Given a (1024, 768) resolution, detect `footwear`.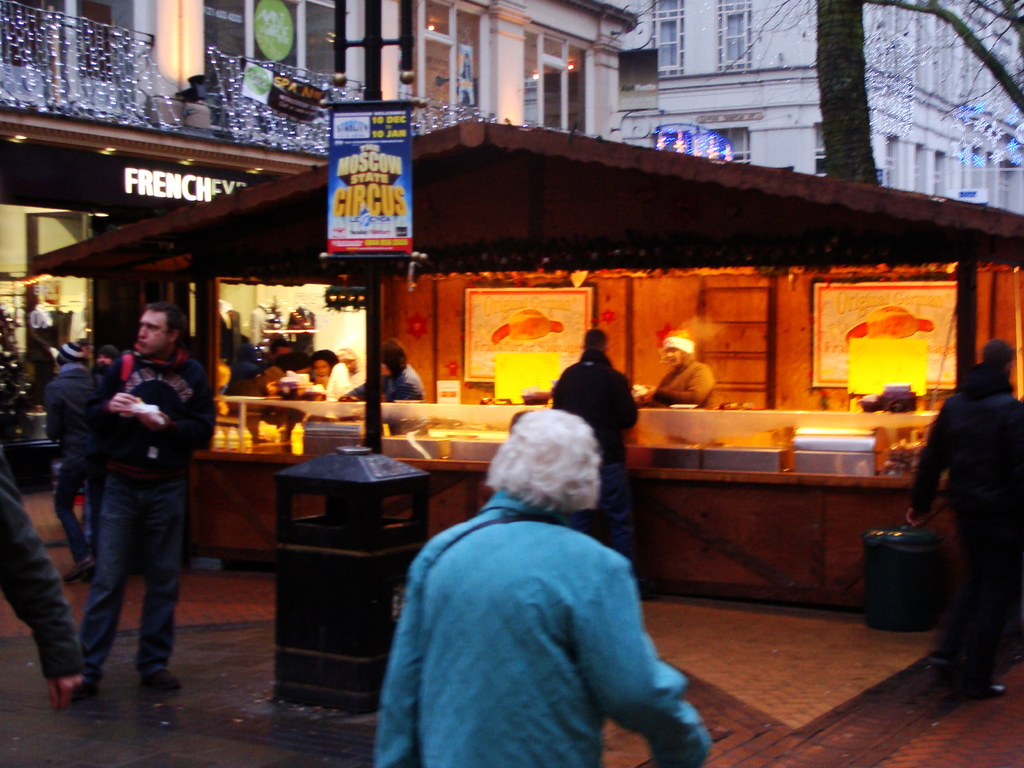
<box>141,669,184,695</box>.
